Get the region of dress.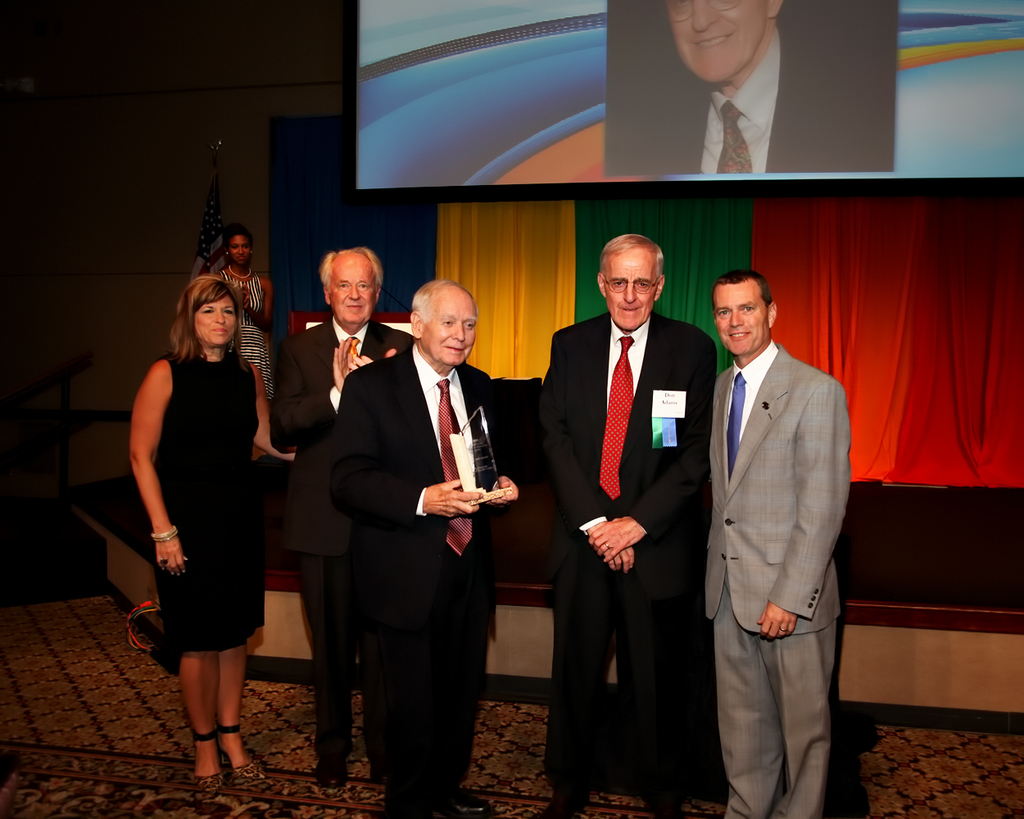
(138, 345, 271, 667).
